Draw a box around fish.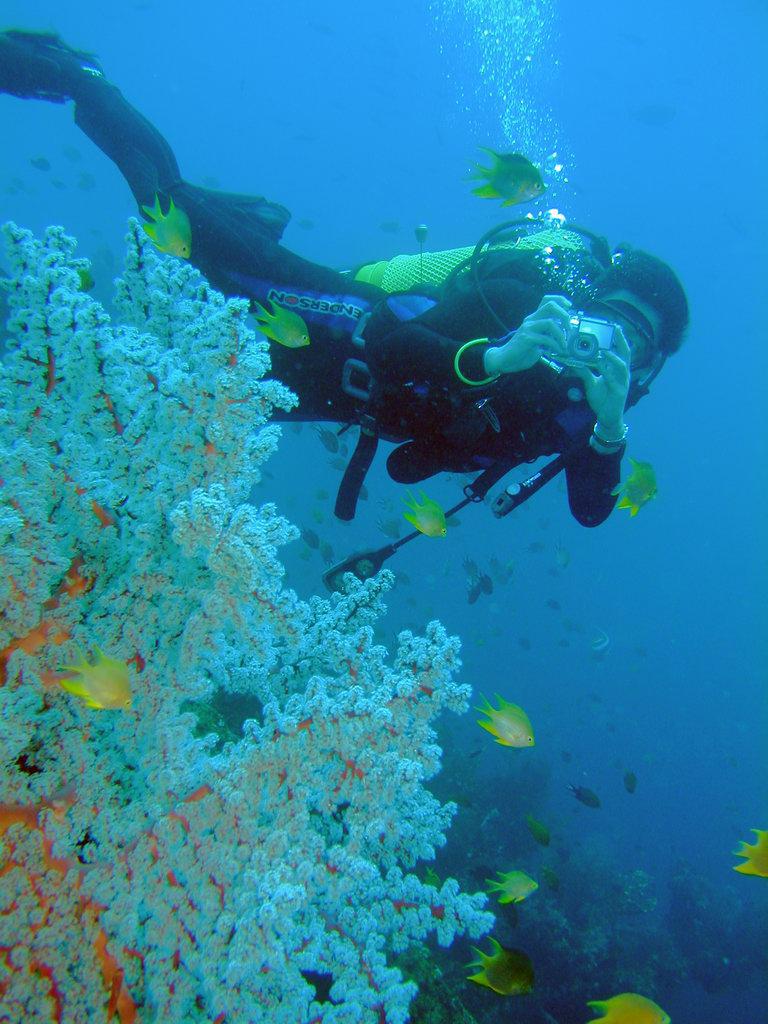
[302,218,314,230].
